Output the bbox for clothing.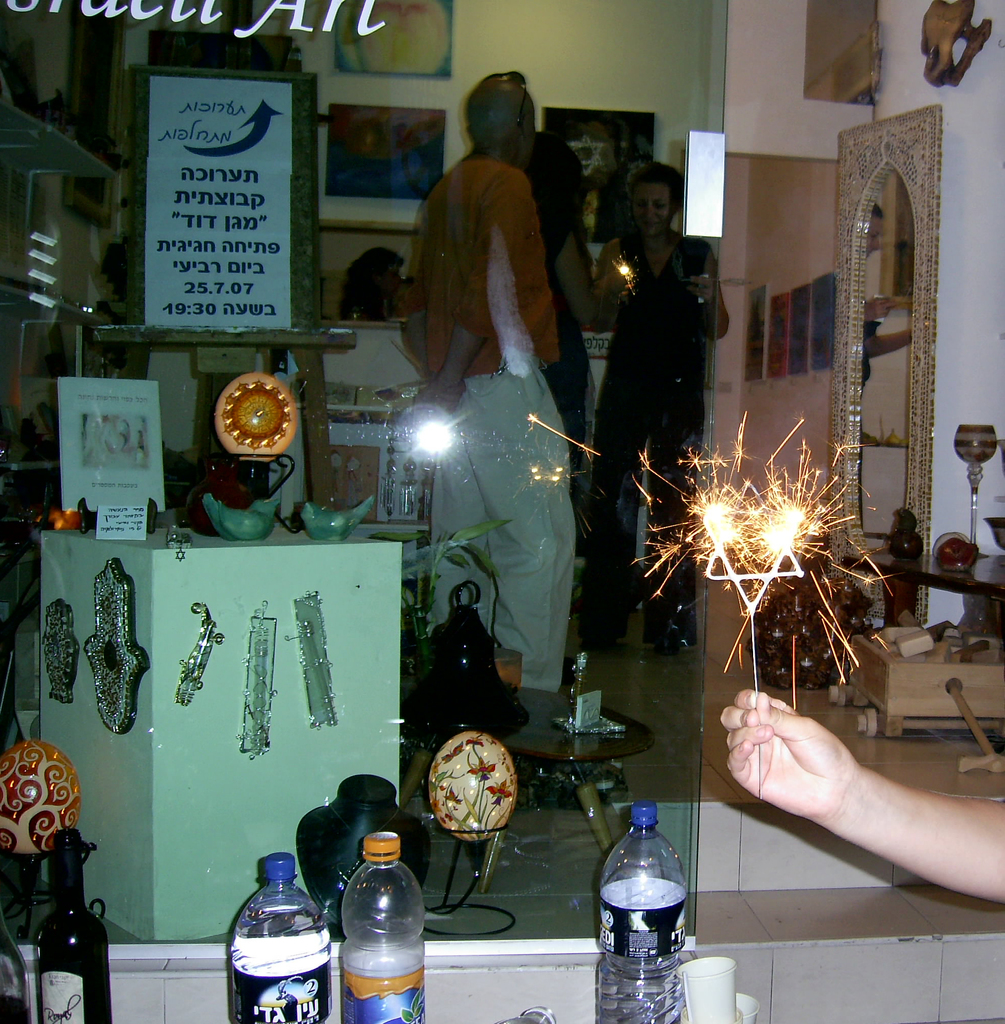
(430,364,577,687).
